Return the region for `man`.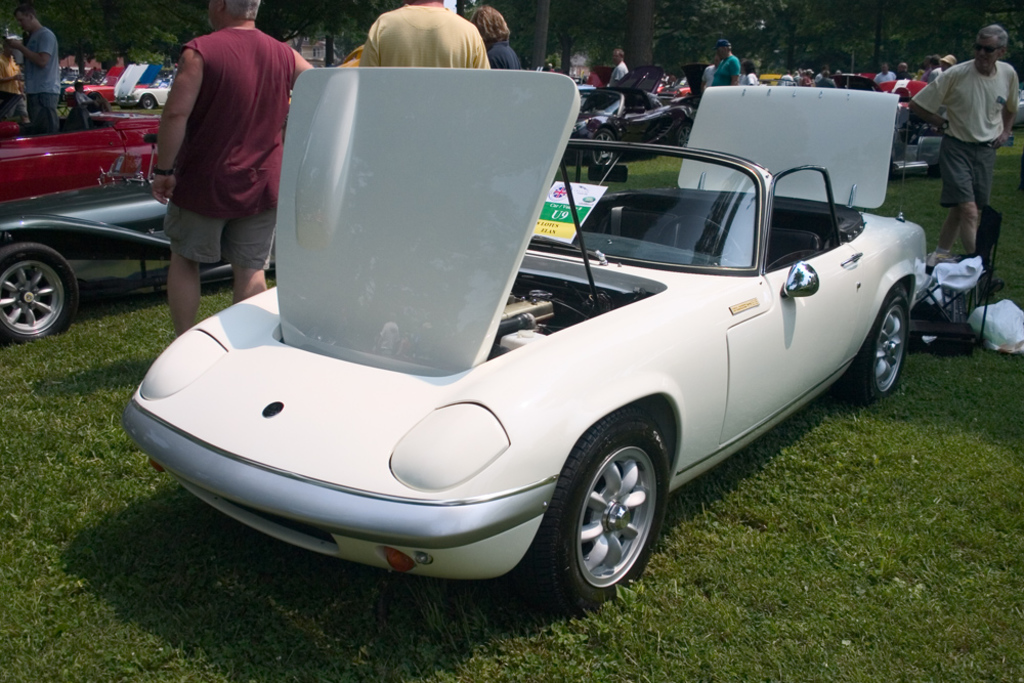
[left=131, top=3, right=309, bottom=311].
